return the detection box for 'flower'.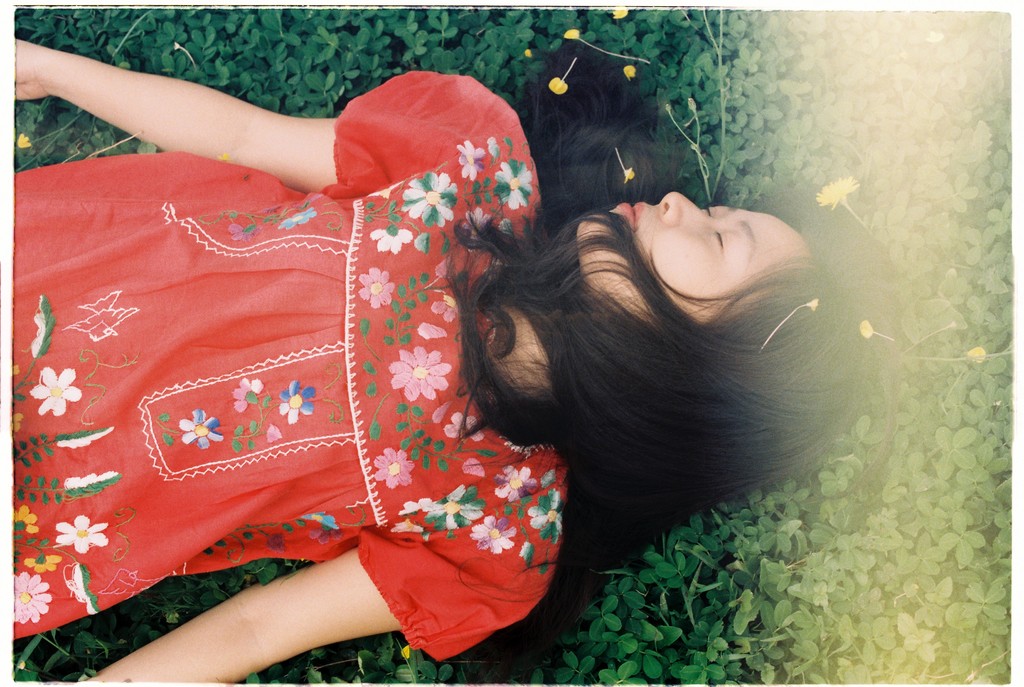
Rect(372, 447, 415, 489).
